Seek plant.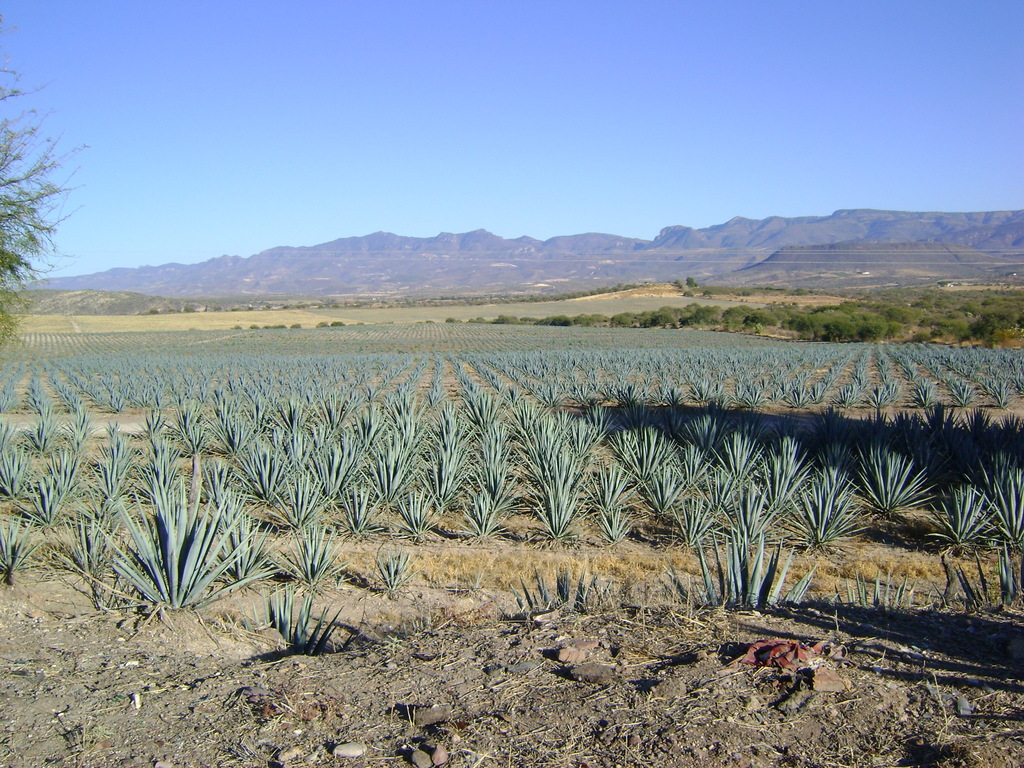
{"left": 259, "top": 324, "right": 284, "bottom": 329}.
